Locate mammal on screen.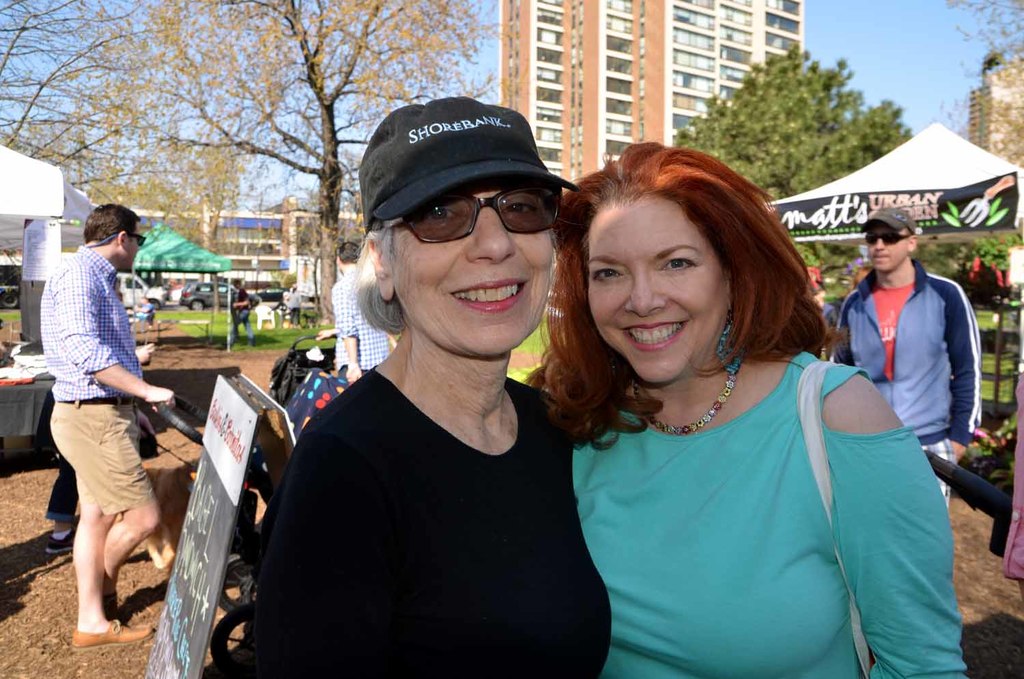
On screen at l=246, t=96, r=609, b=678.
